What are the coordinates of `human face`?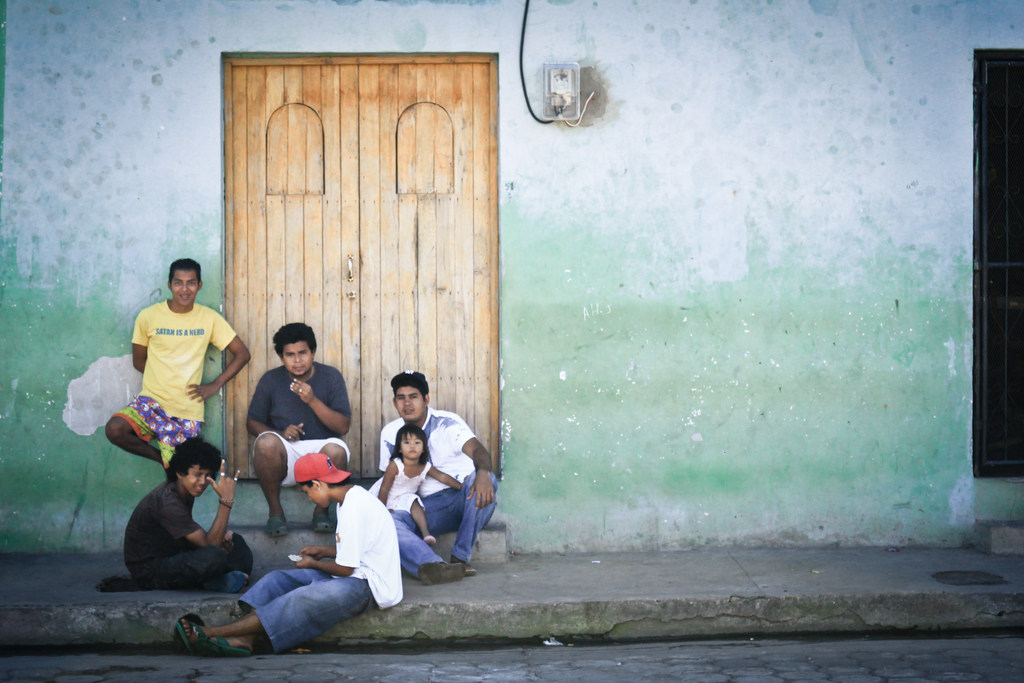
left=284, top=340, right=316, bottom=374.
